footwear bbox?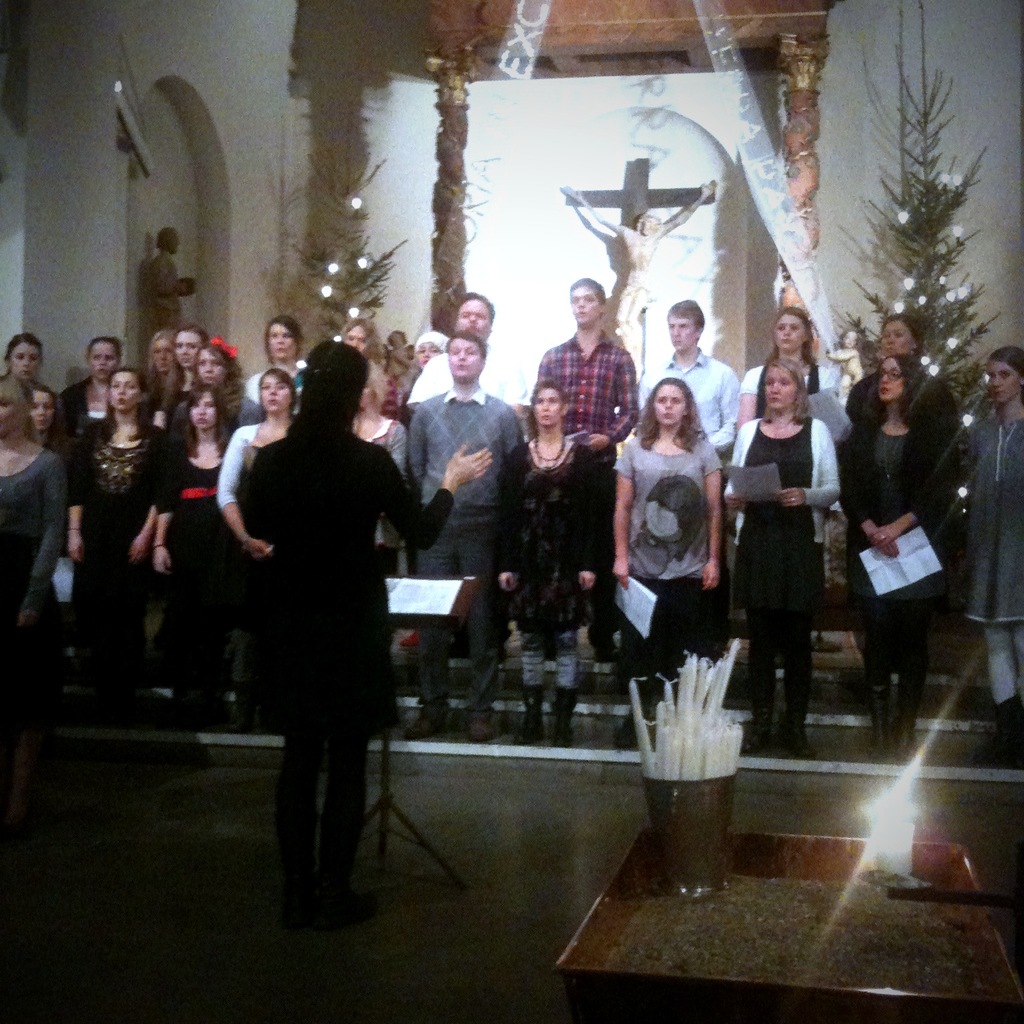
[x1=461, y1=688, x2=504, y2=749]
